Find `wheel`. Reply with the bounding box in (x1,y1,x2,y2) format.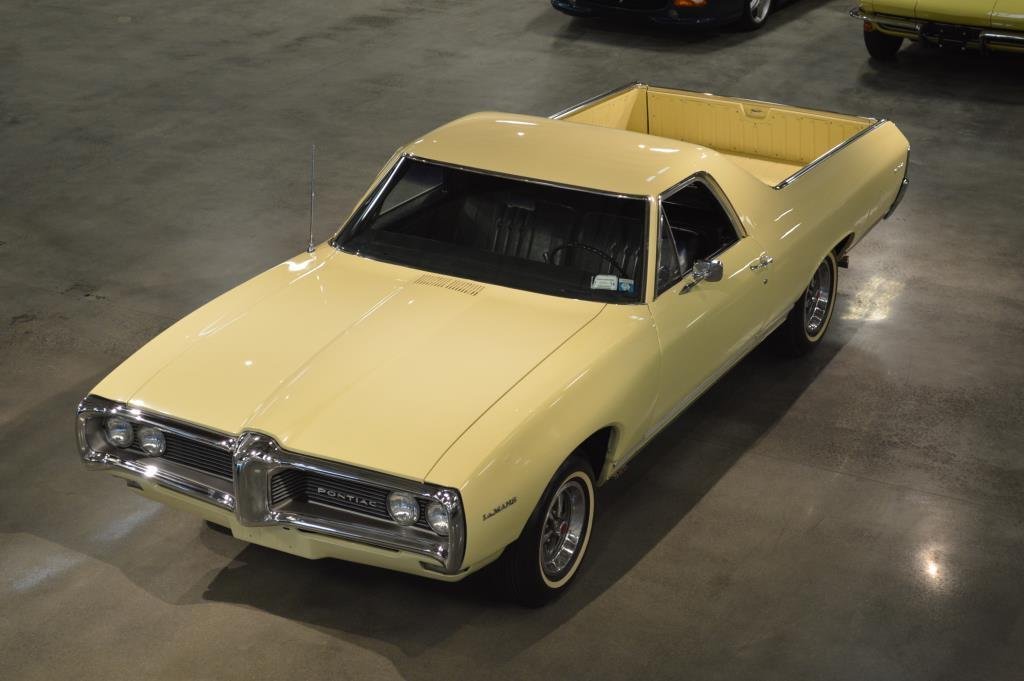
(547,238,627,276).
